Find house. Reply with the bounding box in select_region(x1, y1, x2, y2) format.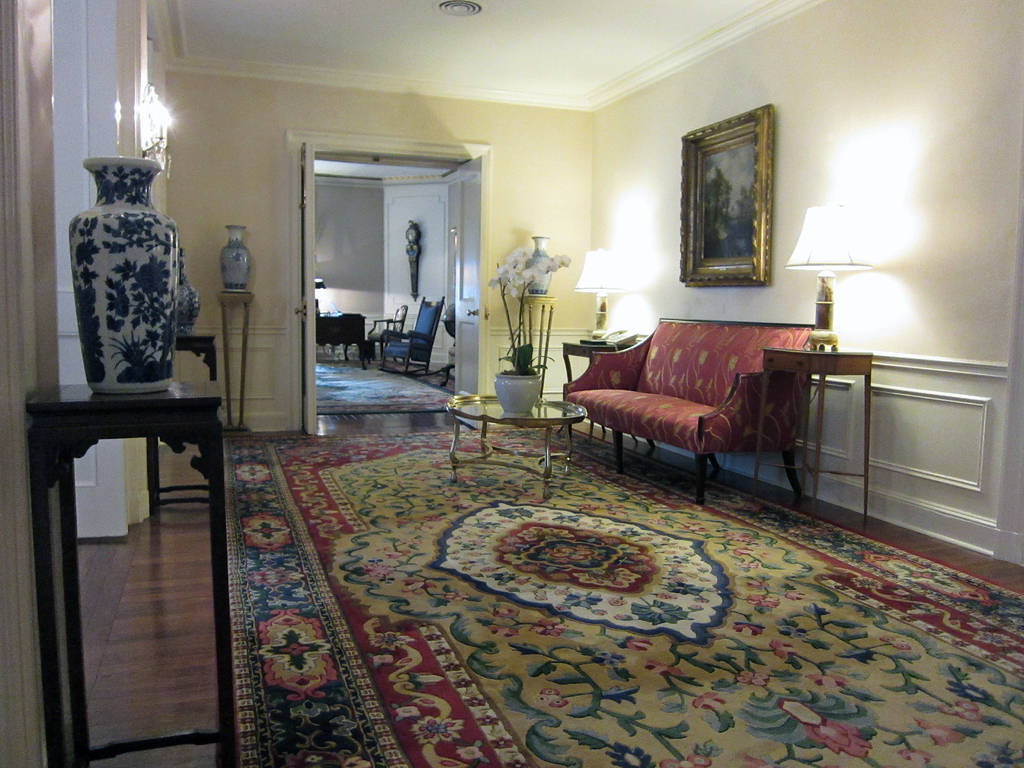
select_region(0, 0, 1023, 767).
